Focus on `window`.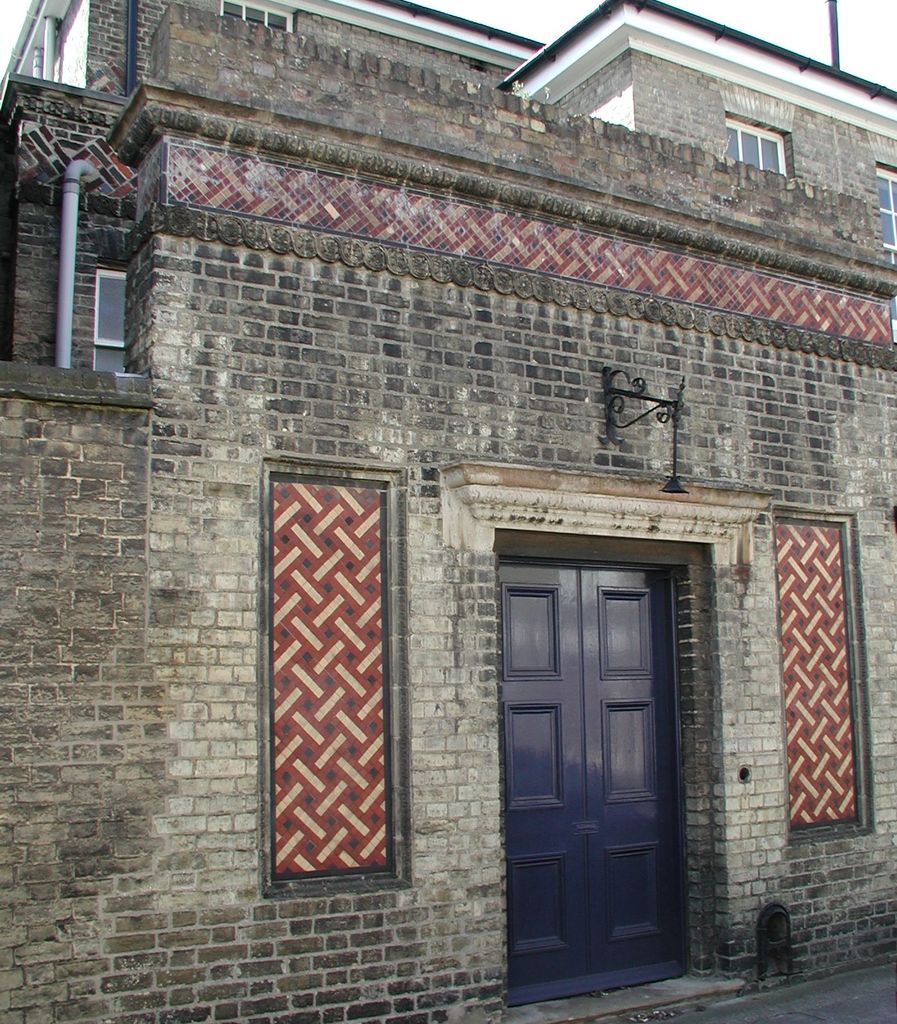
Focused at [left=724, top=115, right=787, bottom=176].
